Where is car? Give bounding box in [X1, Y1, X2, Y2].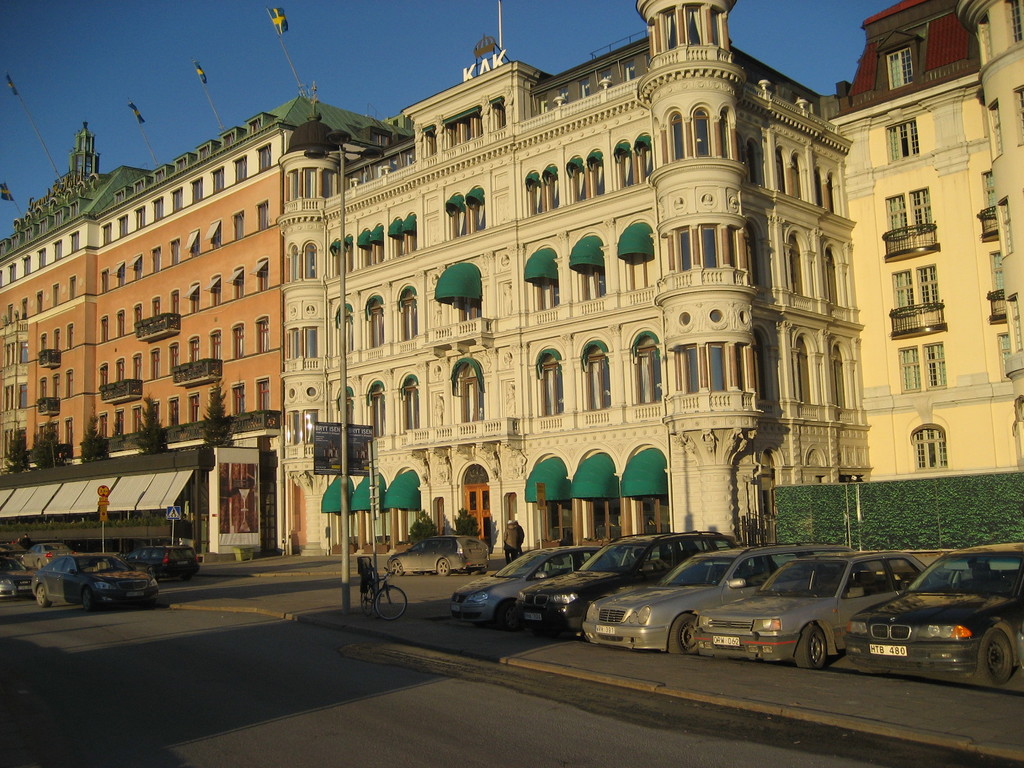
[595, 545, 852, 647].
